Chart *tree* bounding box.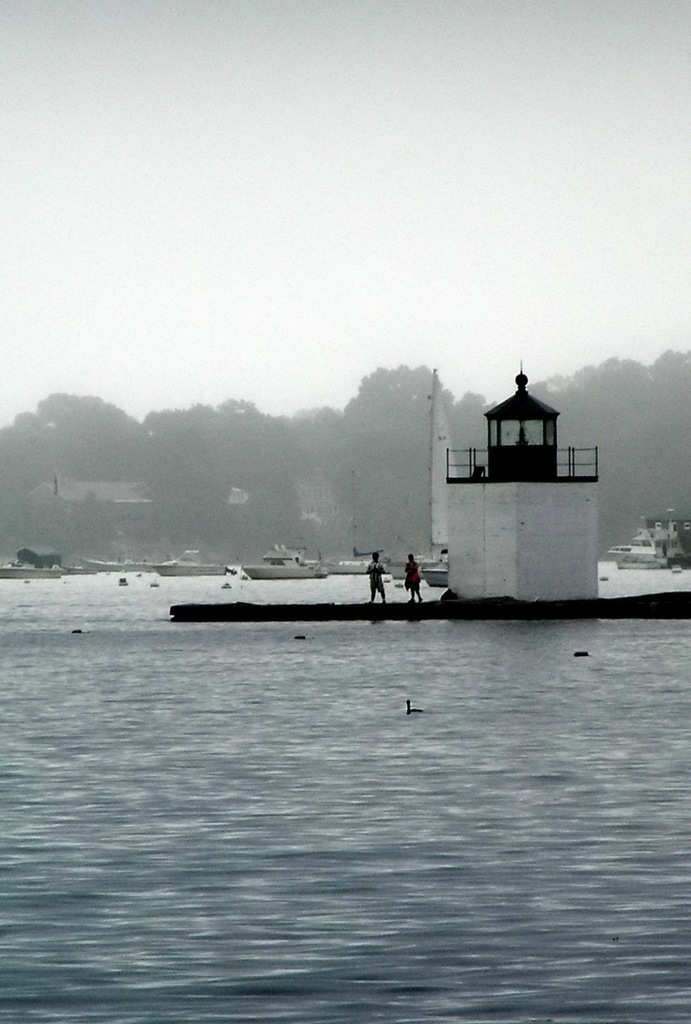
Charted: 656, 348, 690, 518.
